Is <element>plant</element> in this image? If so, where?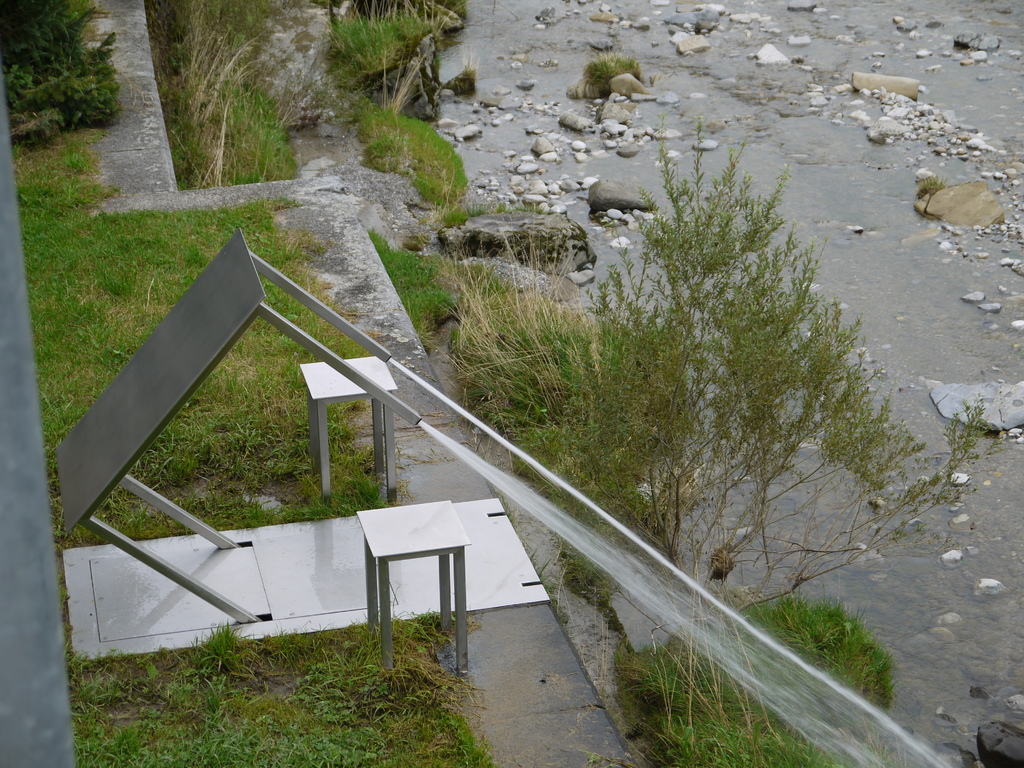
Yes, at (x1=369, y1=224, x2=465, y2=347).
